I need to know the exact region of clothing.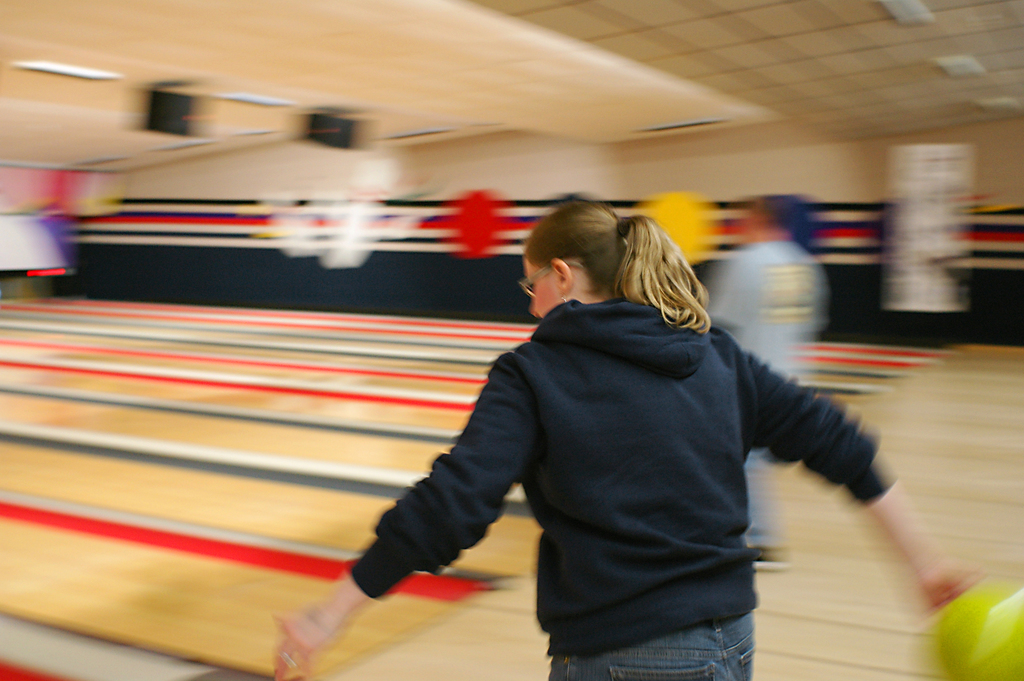
Region: [352, 303, 893, 680].
